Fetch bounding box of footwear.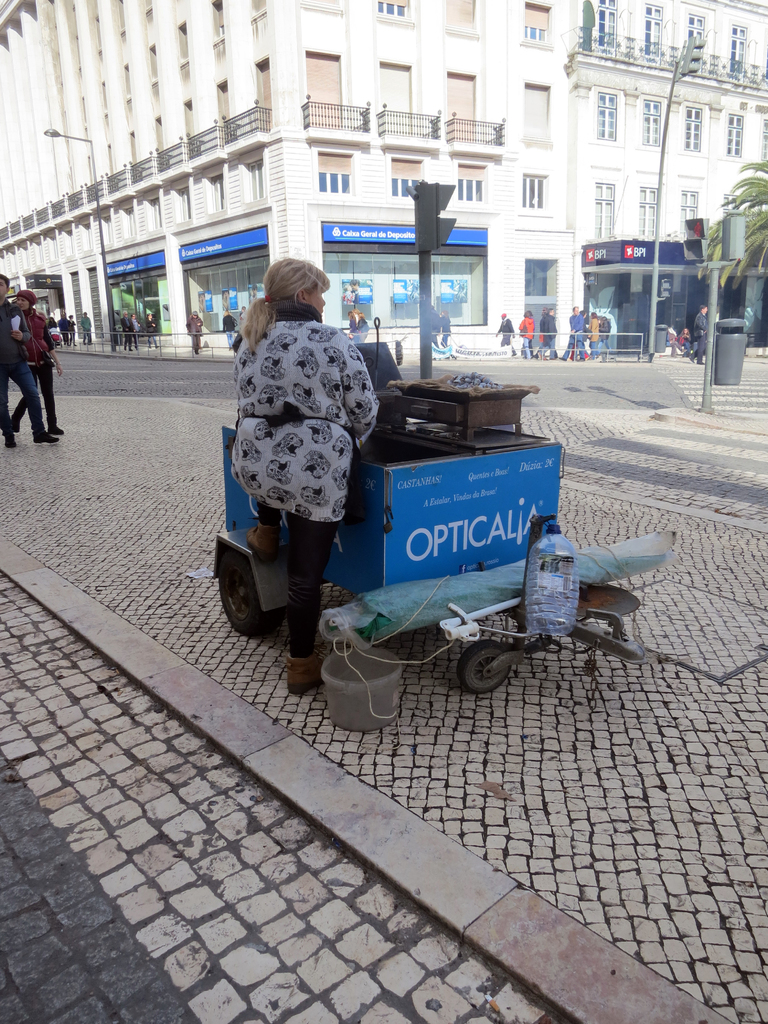
Bbox: left=12, top=419, right=27, bottom=436.
